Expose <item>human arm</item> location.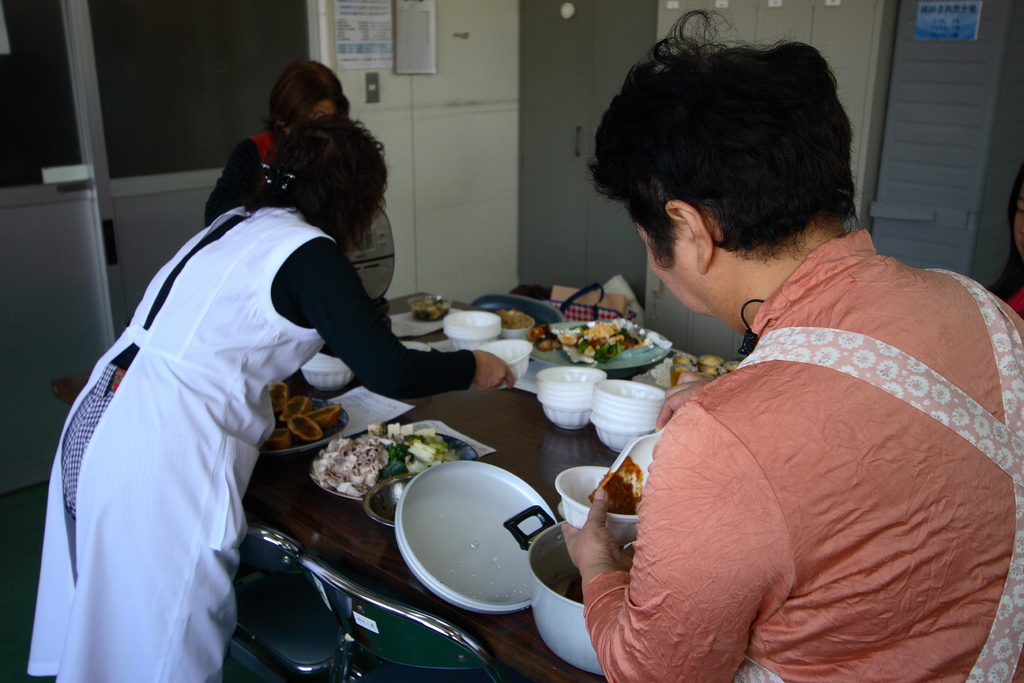
Exposed at 279:284:479:406.
